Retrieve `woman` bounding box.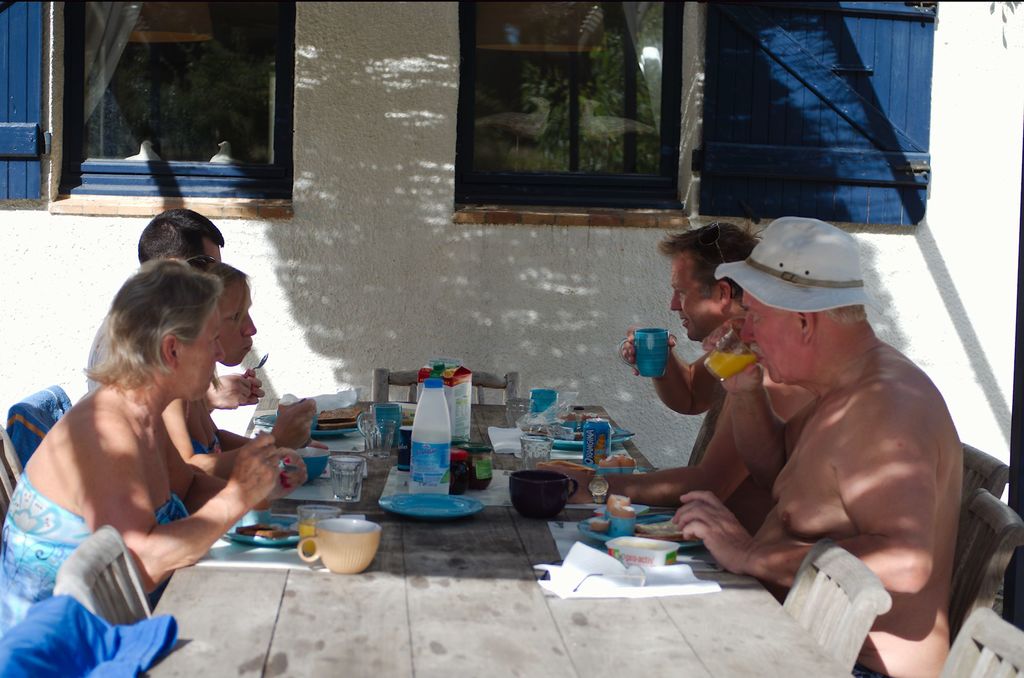
Bounding box: bbox=[160, 256, 330, 477].
